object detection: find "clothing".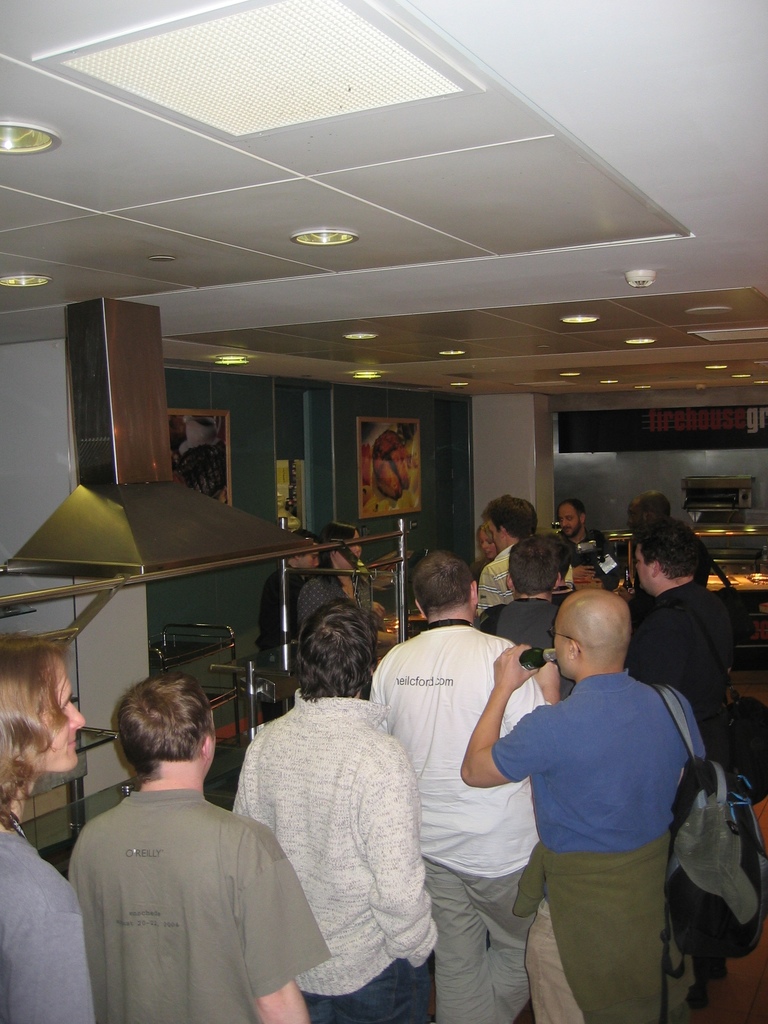
pyautogui.locateOnScreen(635, 559, 733, 852).
